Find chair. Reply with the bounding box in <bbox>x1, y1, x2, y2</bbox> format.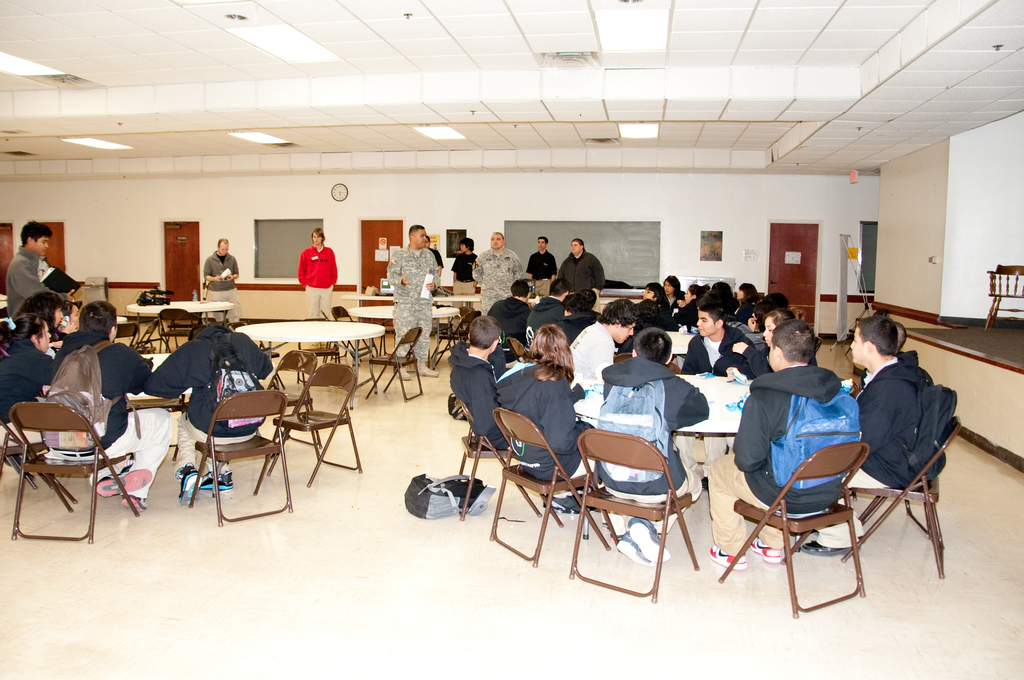
<bbox>568, 425, 700, 598</bbox>.
